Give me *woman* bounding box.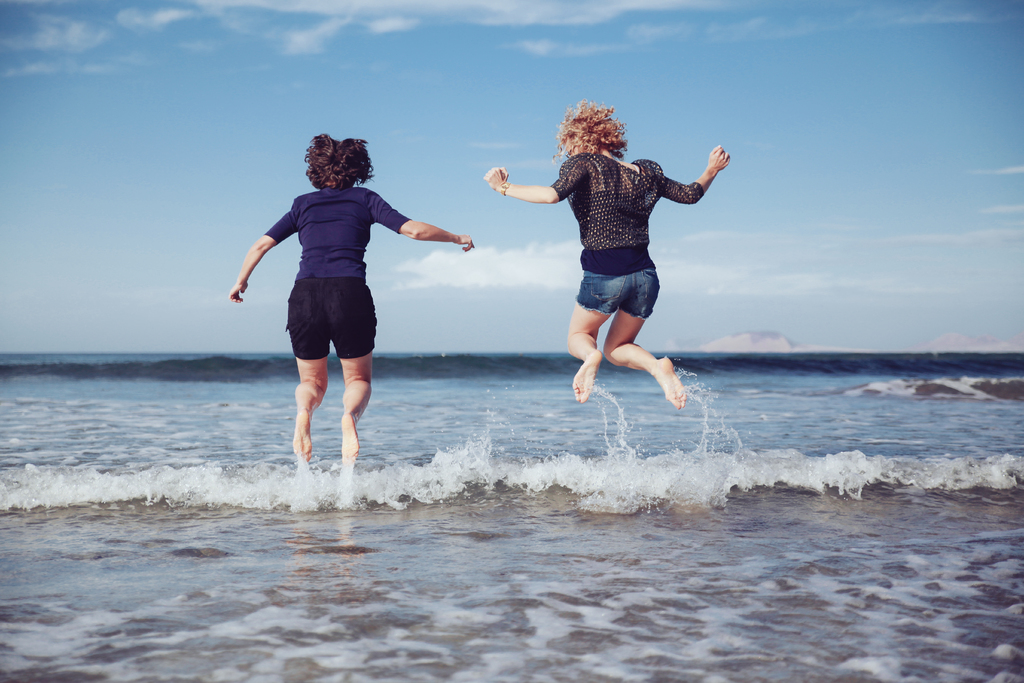
rect(225, 129, 477, 467).
